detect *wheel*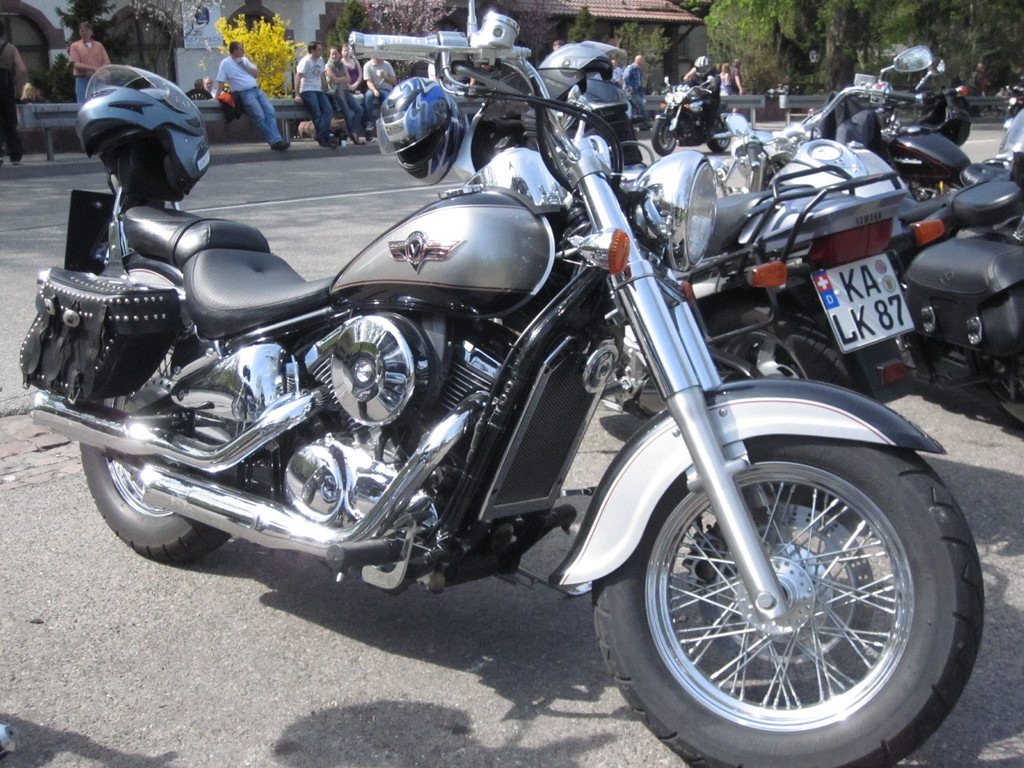
locate(616, 422, 1004, 764)
